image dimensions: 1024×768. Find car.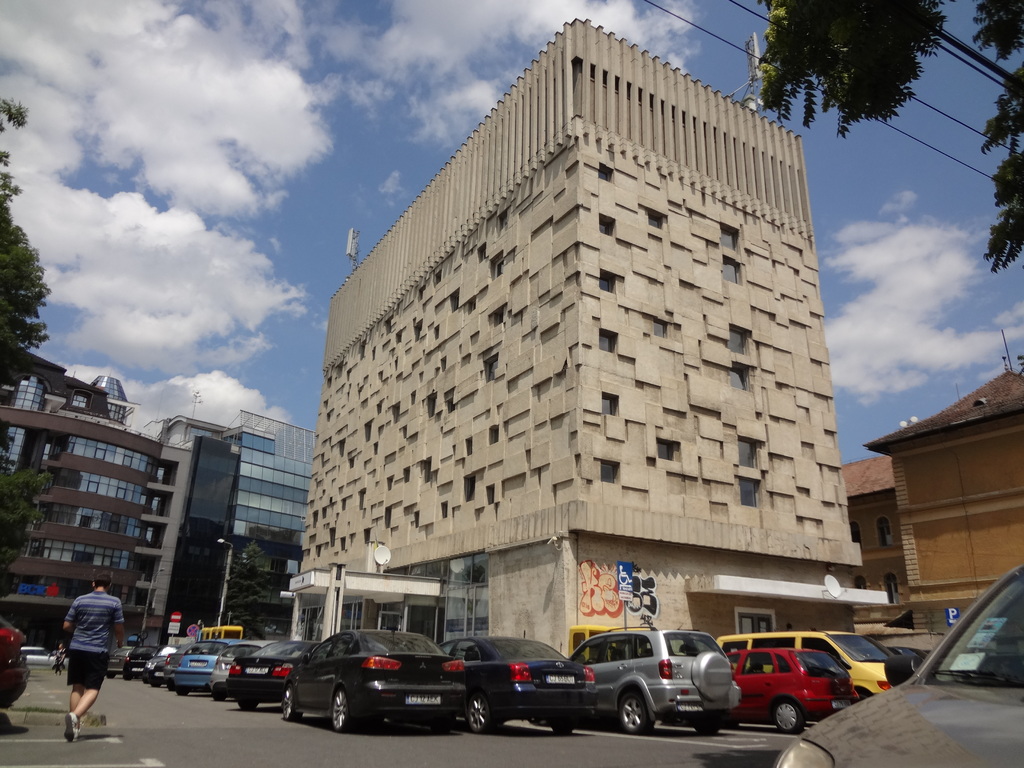
locate(567, 610, 742, 735).
